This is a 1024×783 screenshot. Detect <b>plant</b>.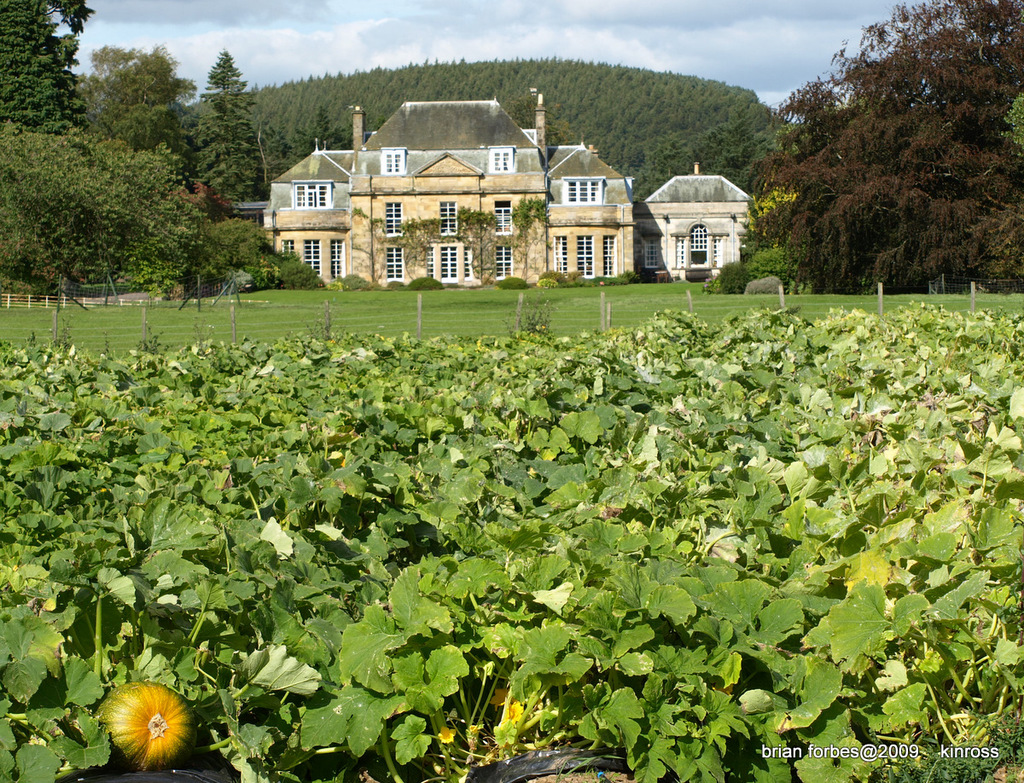
(497, 271, 524, 292).
